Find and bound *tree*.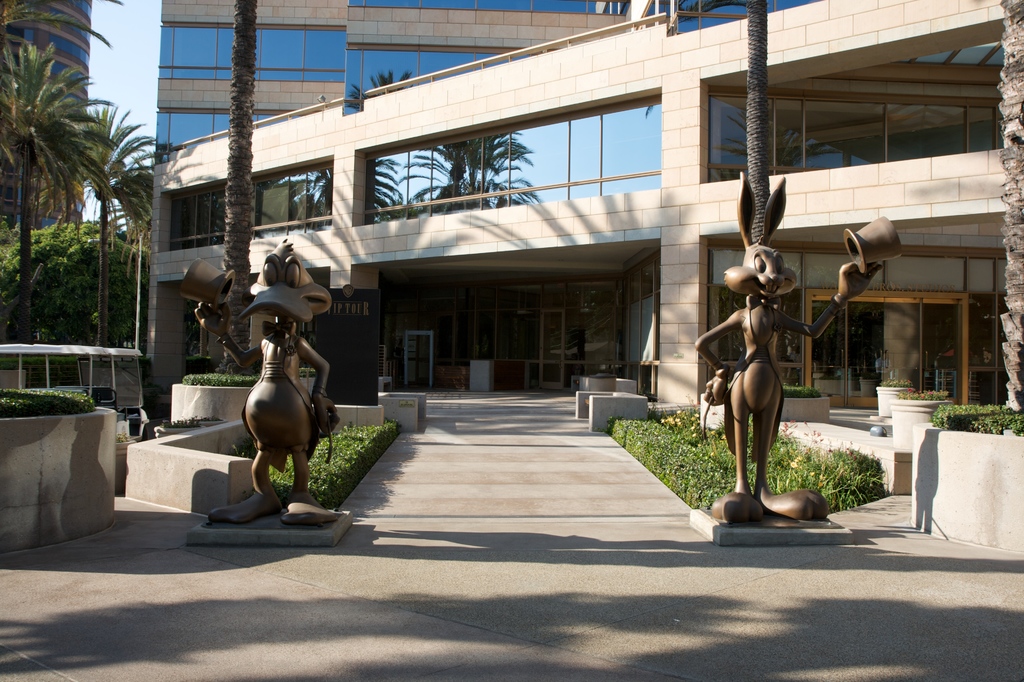
Bound: 45,99,178,347.
